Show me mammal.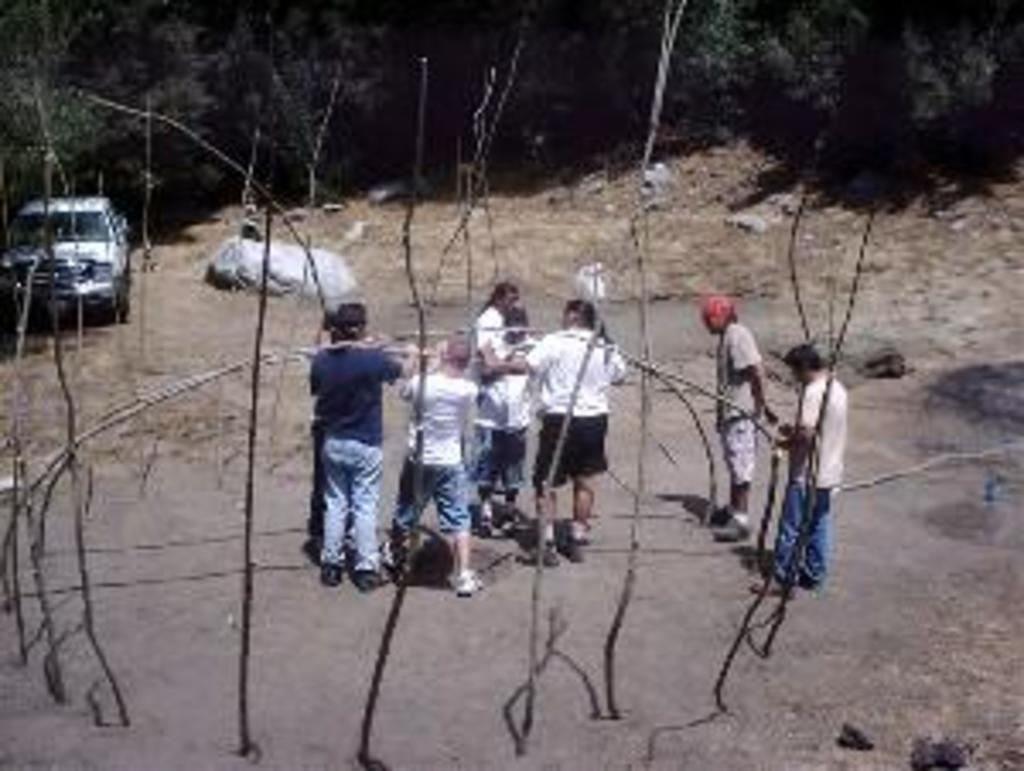
mammal is here: 474,300,536,536.
